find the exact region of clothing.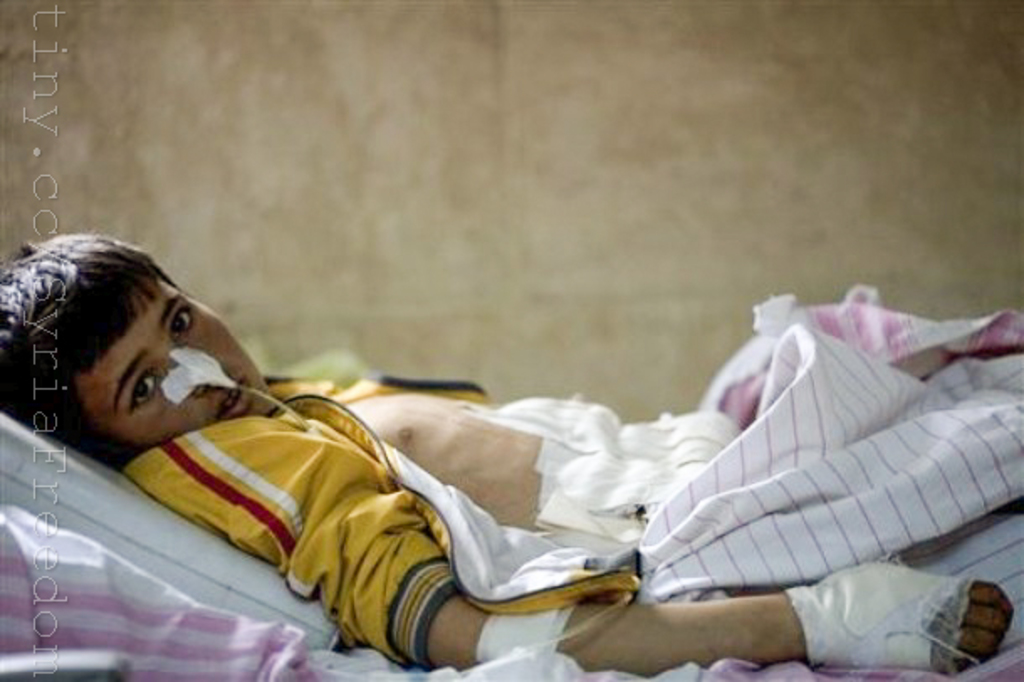
Exact region: Rect(121, 370, 640, 667).
